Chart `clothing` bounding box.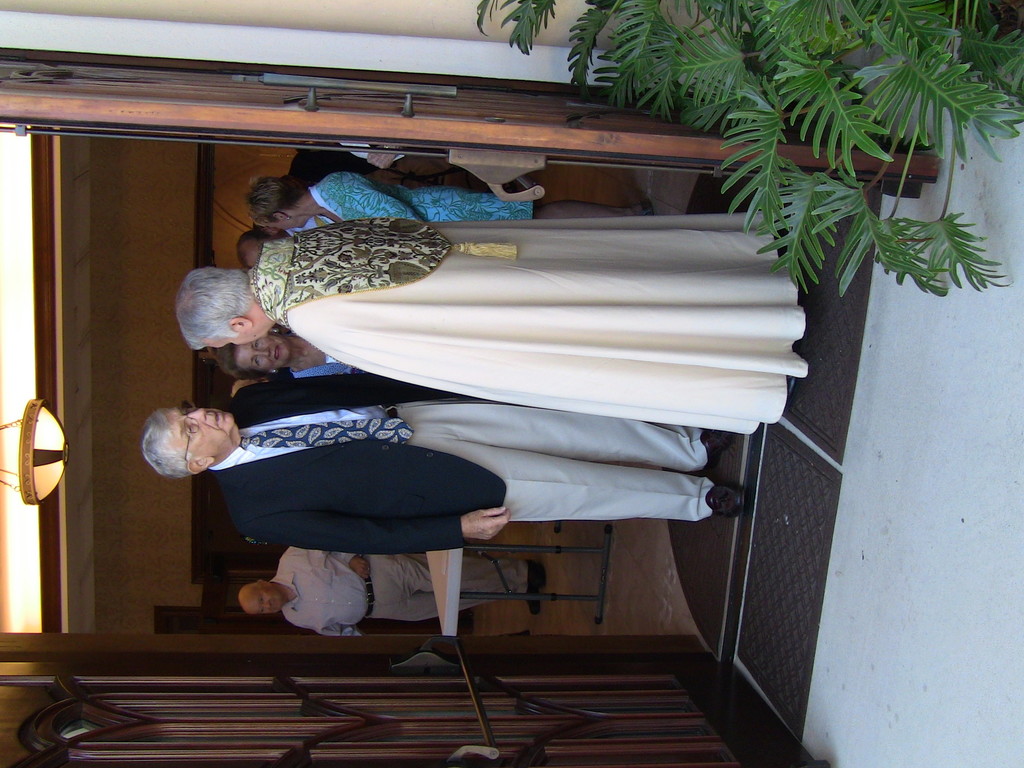
Charted: (left=282, top=344, right=355, bottom=371).
